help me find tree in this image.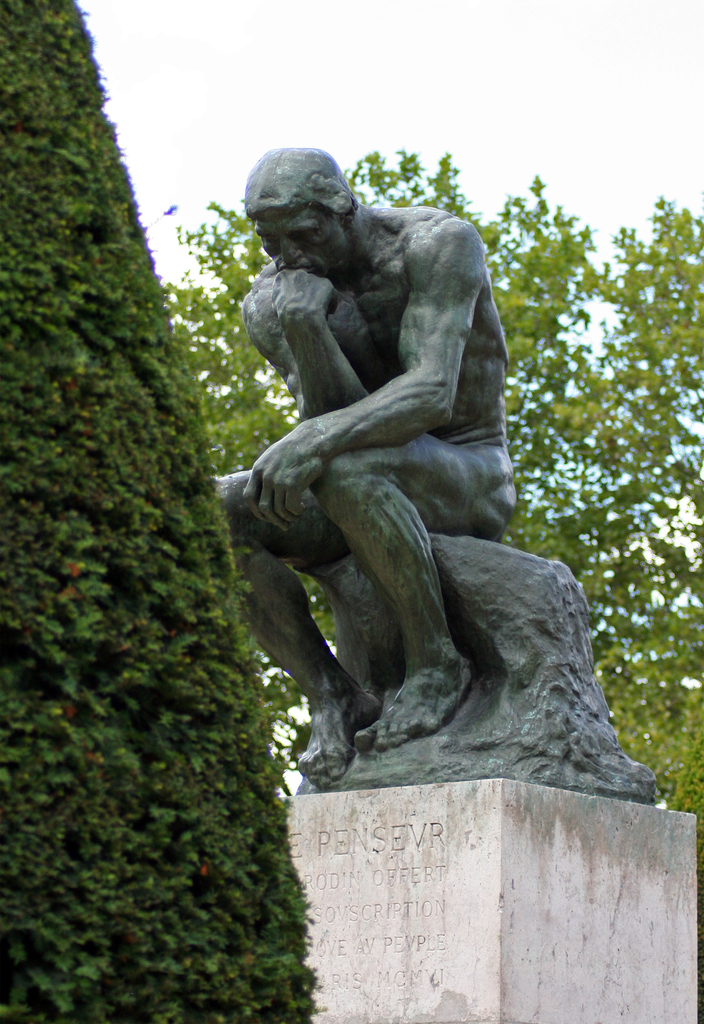
Found it: [left=15, top=13, right=208, bottom=735].
